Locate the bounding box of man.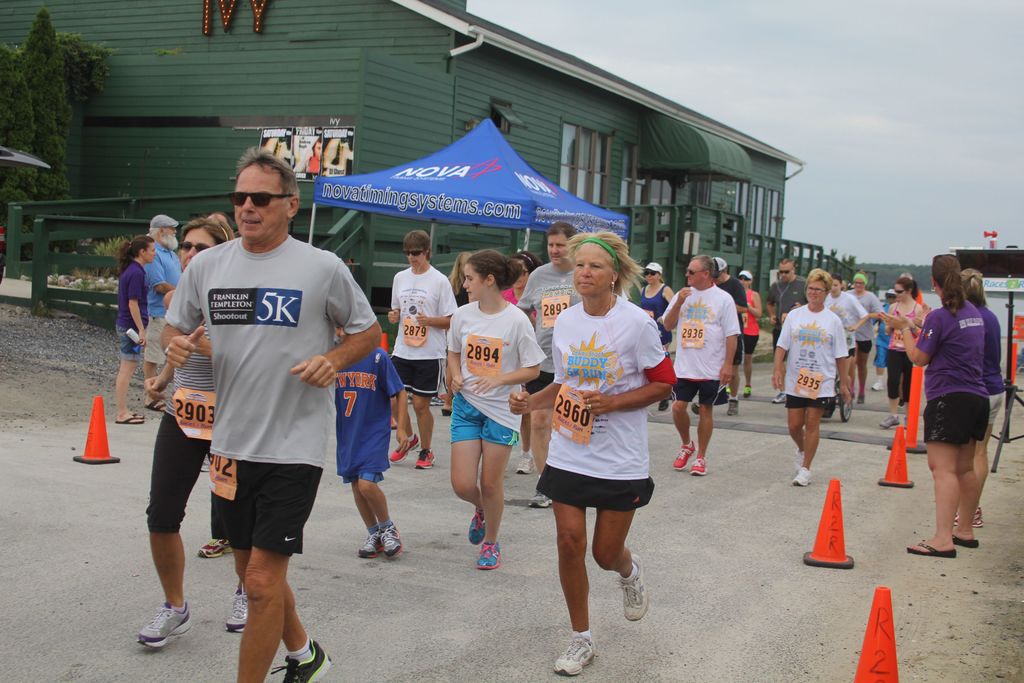
Bounding box: Rect(717, 257, 748, 415).
